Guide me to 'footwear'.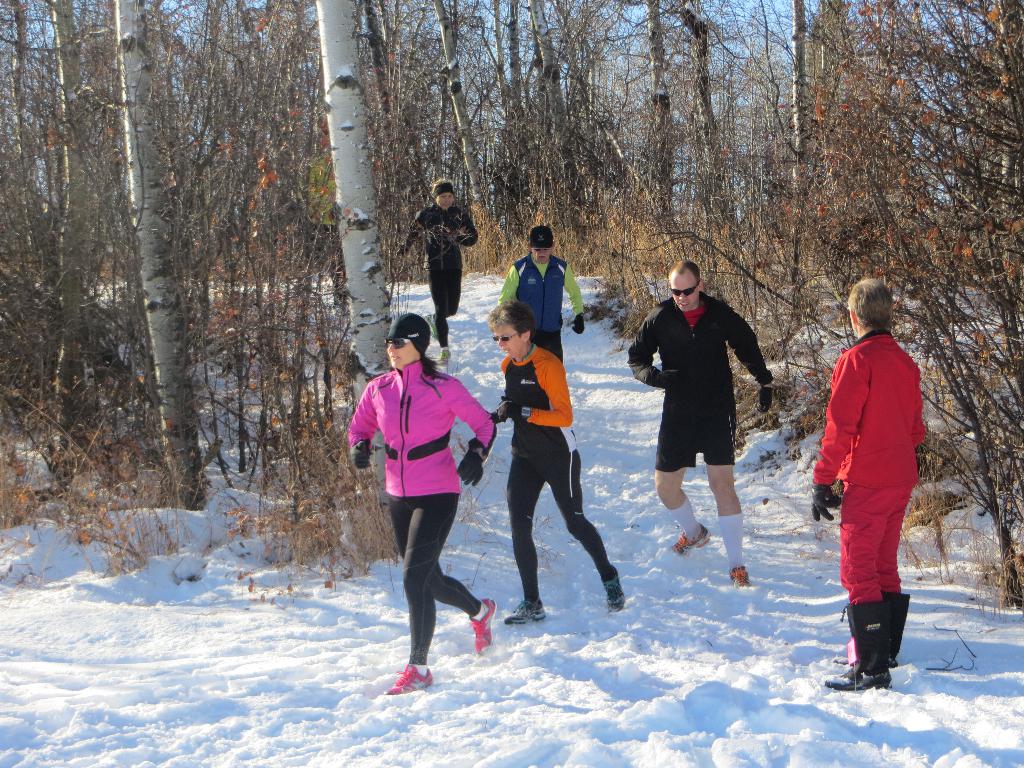
Guidance: [500, 600, 548, 623].
